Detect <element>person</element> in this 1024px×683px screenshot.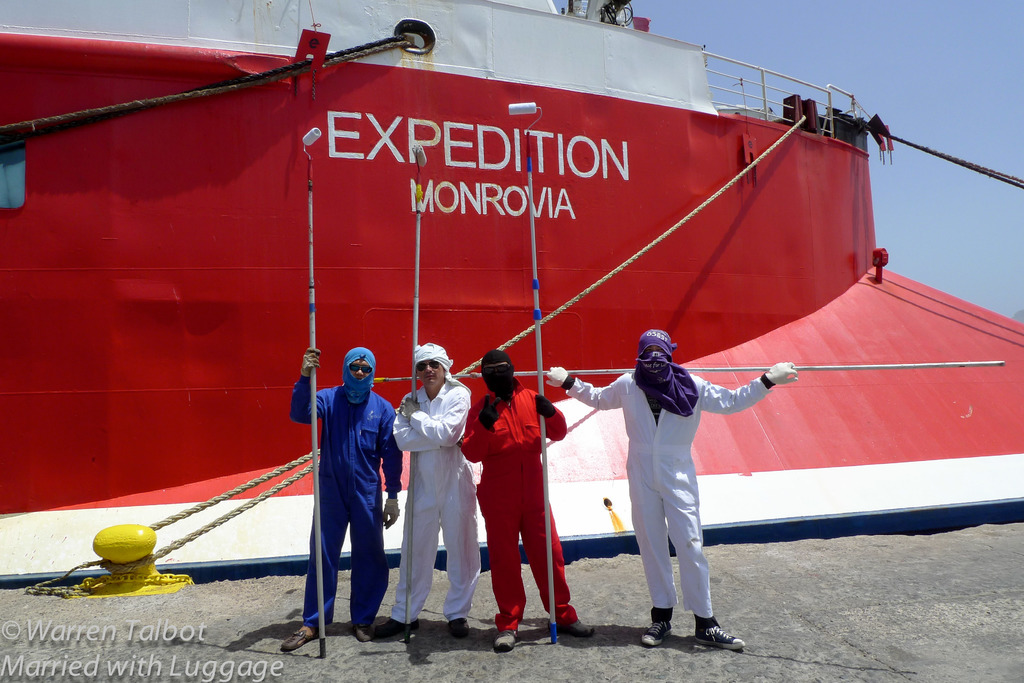
Detection: (left=376, top=343, right=481, bottom=641).
